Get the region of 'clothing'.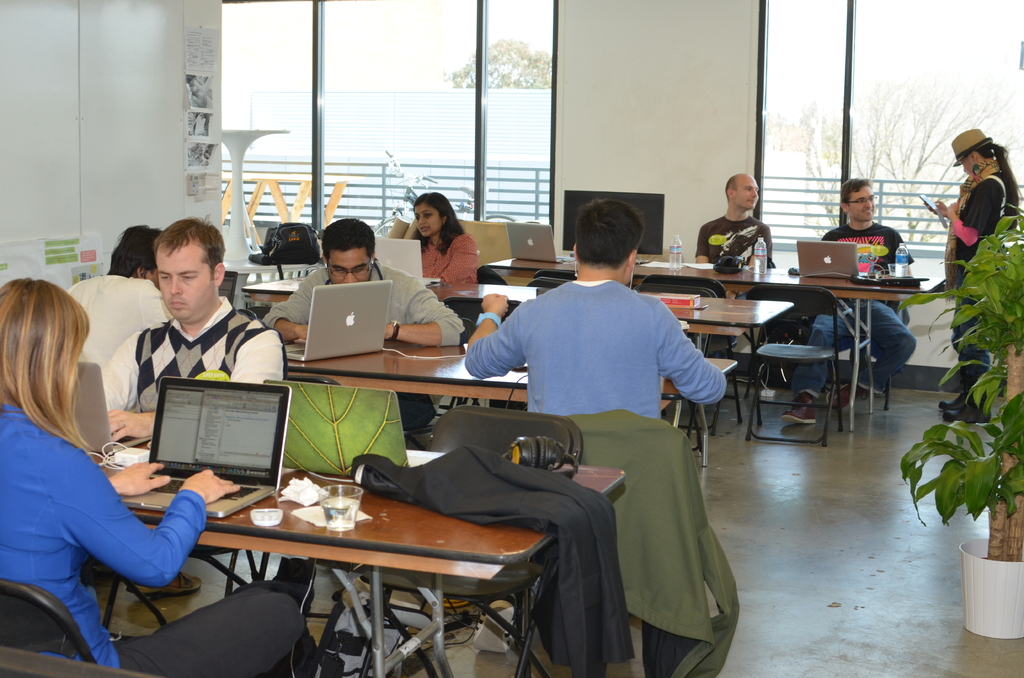
box=[67, 272, 171, 378].
